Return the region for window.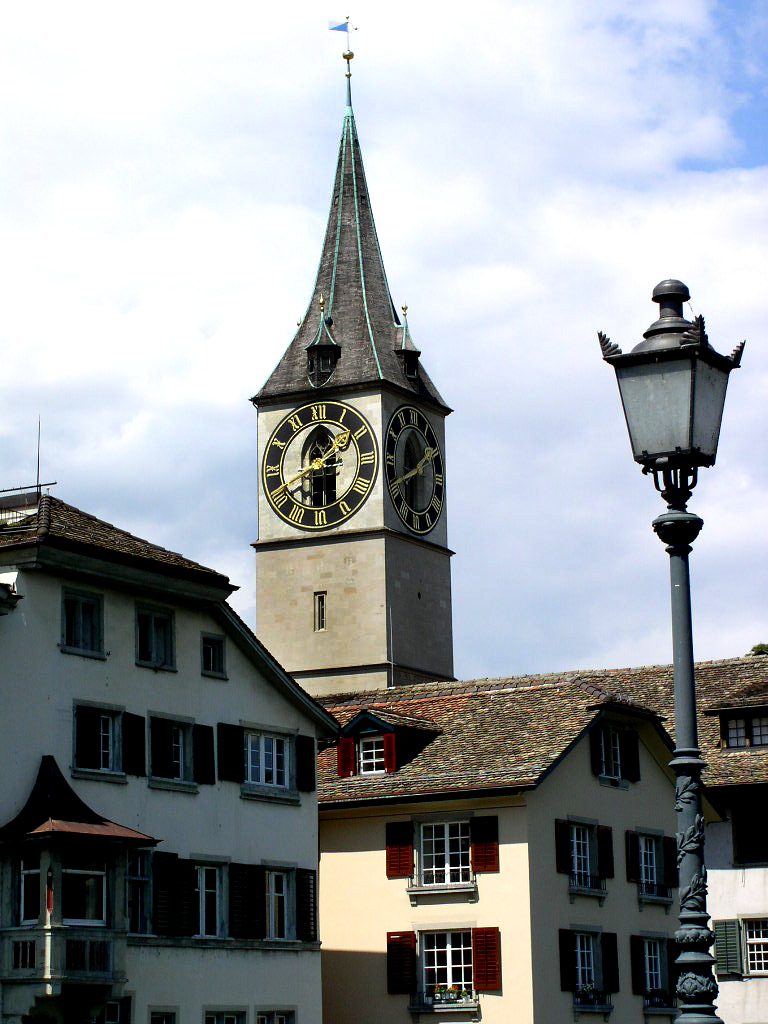
box=[199, 1002, 241, 1023].
